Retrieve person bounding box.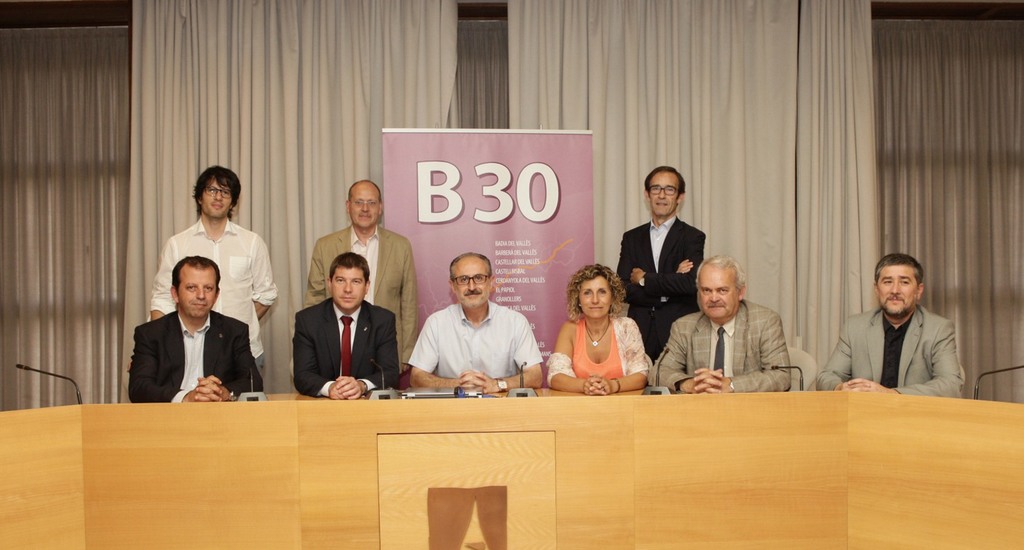
Bounding box: (647, 253, 792, 394).
